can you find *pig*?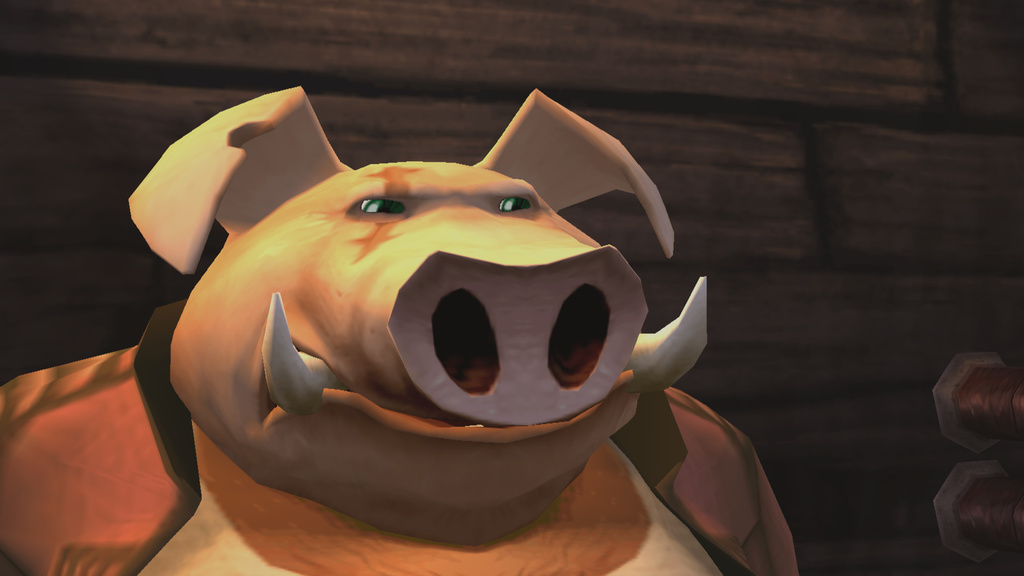
Yes, bounding box: <box>0,81,799,575</box>.
